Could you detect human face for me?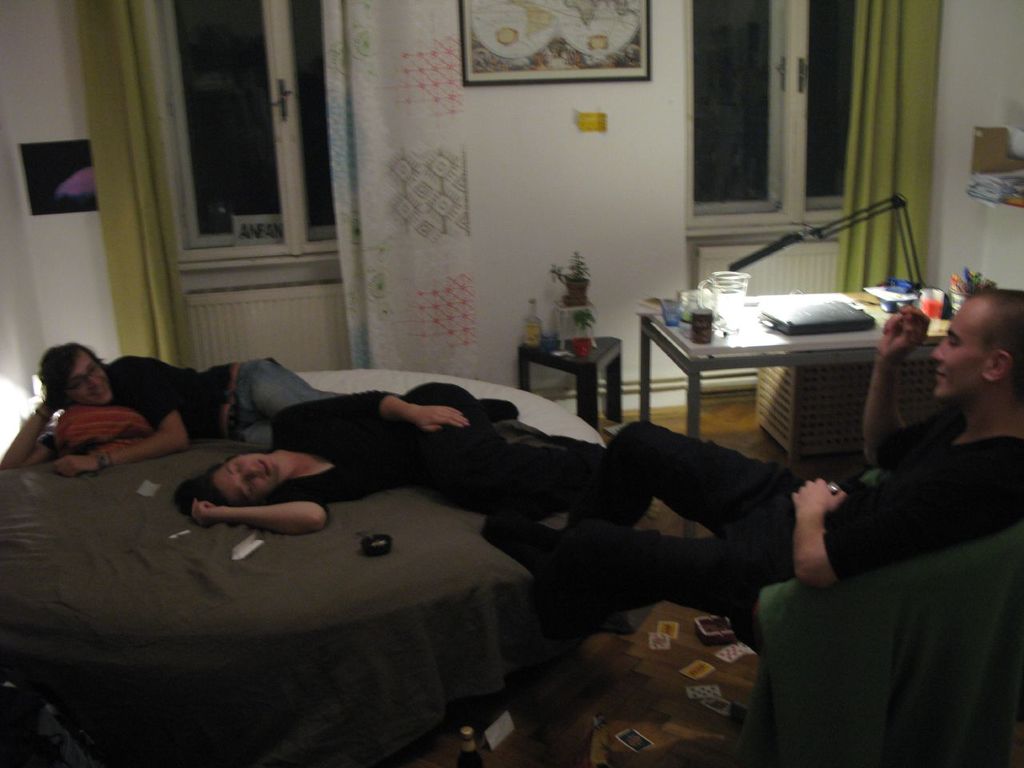
Detection result: box=[925, 293, 986, 399].
